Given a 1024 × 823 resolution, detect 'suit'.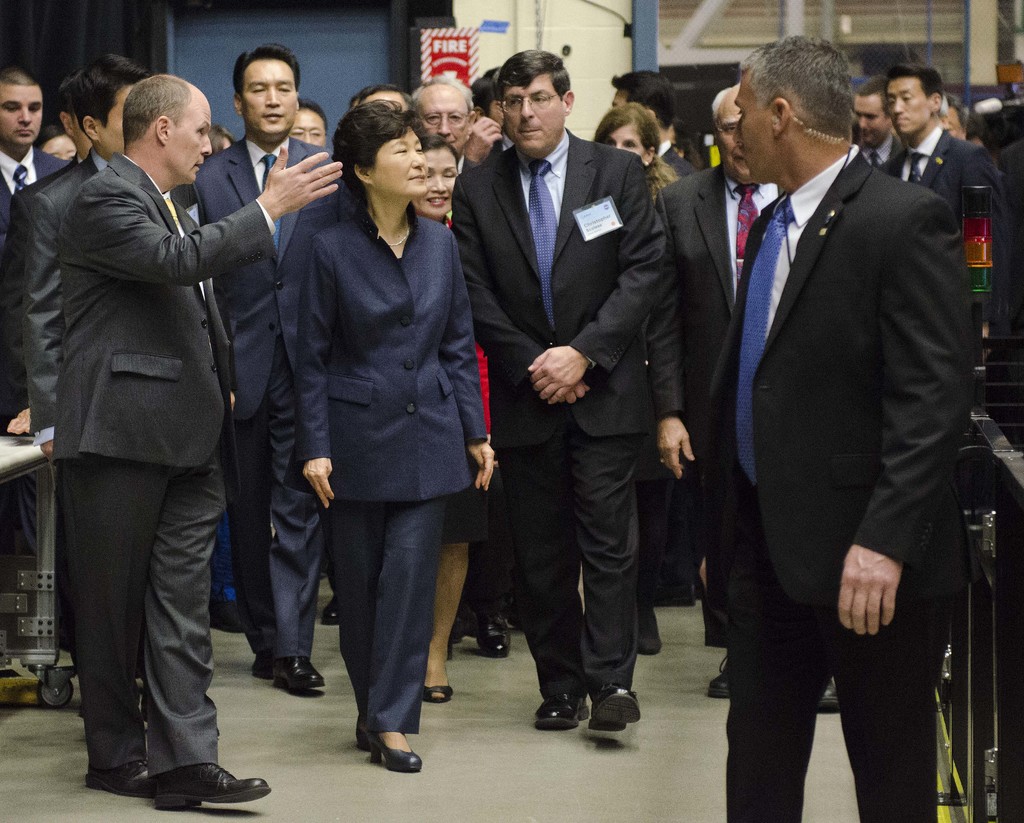
{"x1": 700, "y1": 147, "x2": 982, "y2": 822}.
